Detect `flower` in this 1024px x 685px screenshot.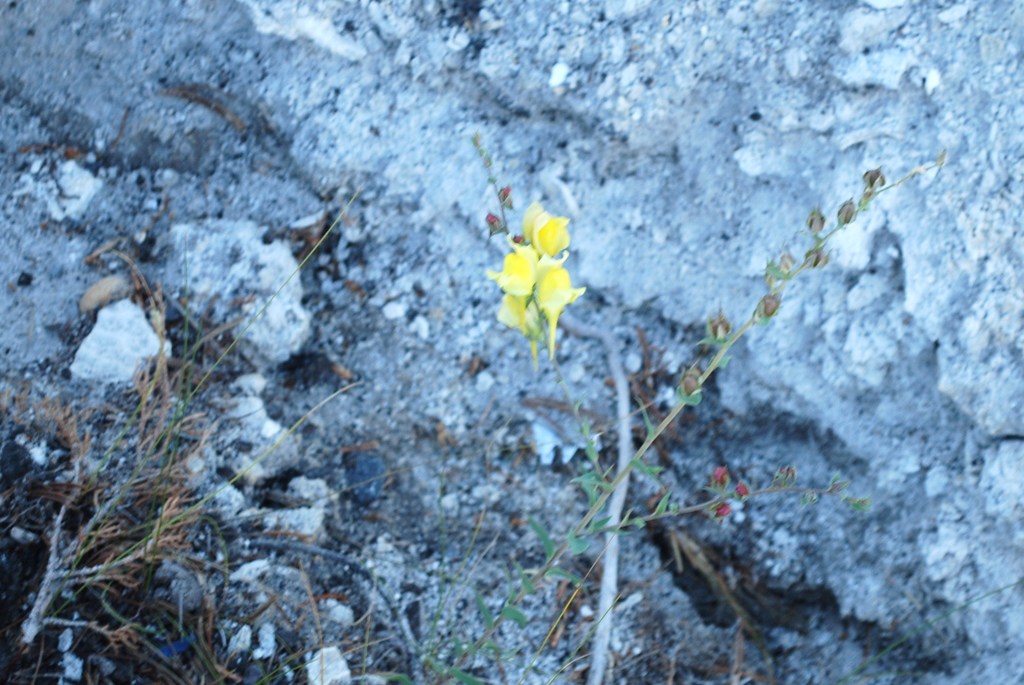
Detection: crop(493, 292, 534, 373).
